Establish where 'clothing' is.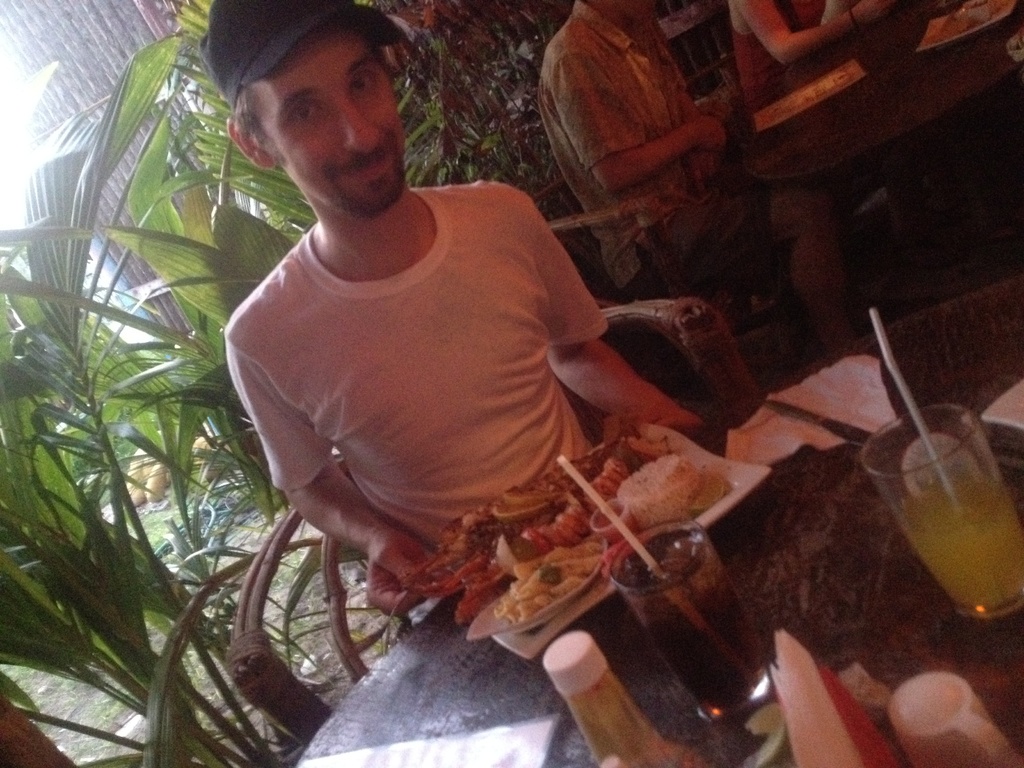
Established at (218, 172, 701, 735).
